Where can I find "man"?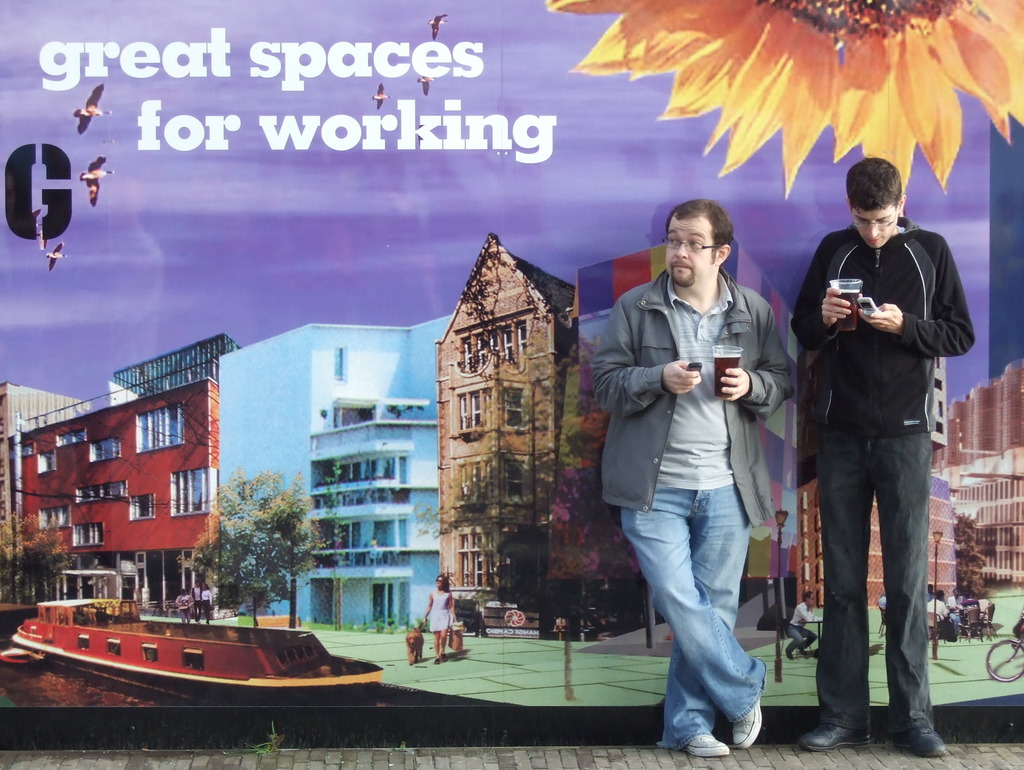
You can find it at 594,201,794,758.
